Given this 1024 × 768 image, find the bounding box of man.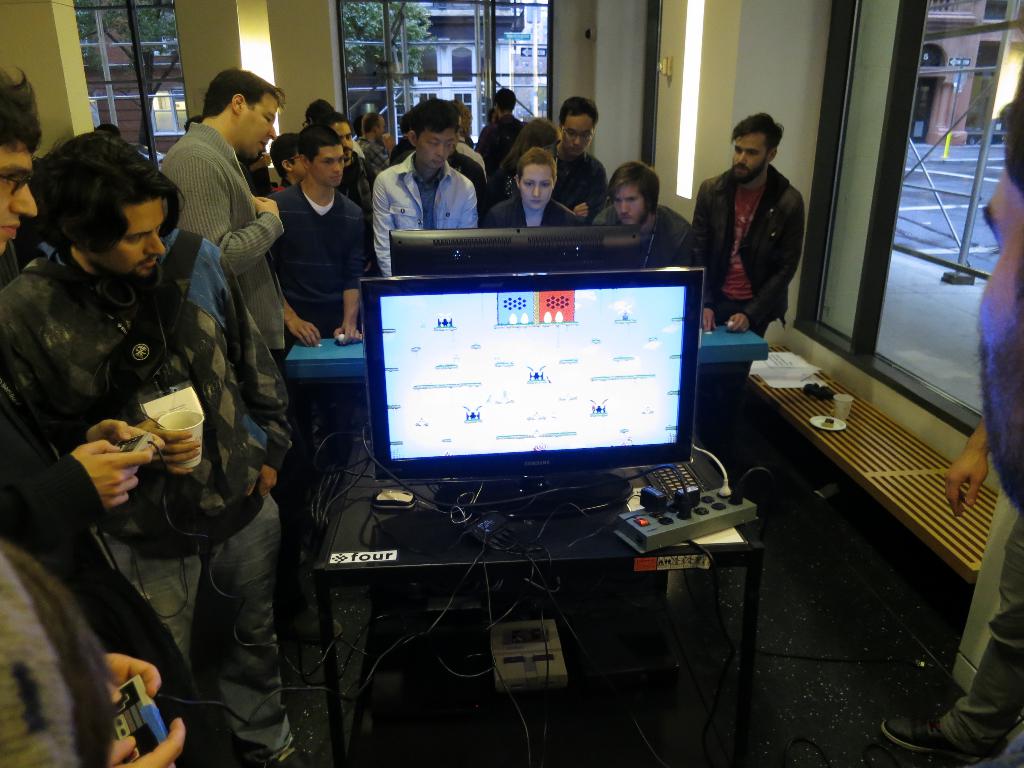
select_region(364, 115, 498, 245).
